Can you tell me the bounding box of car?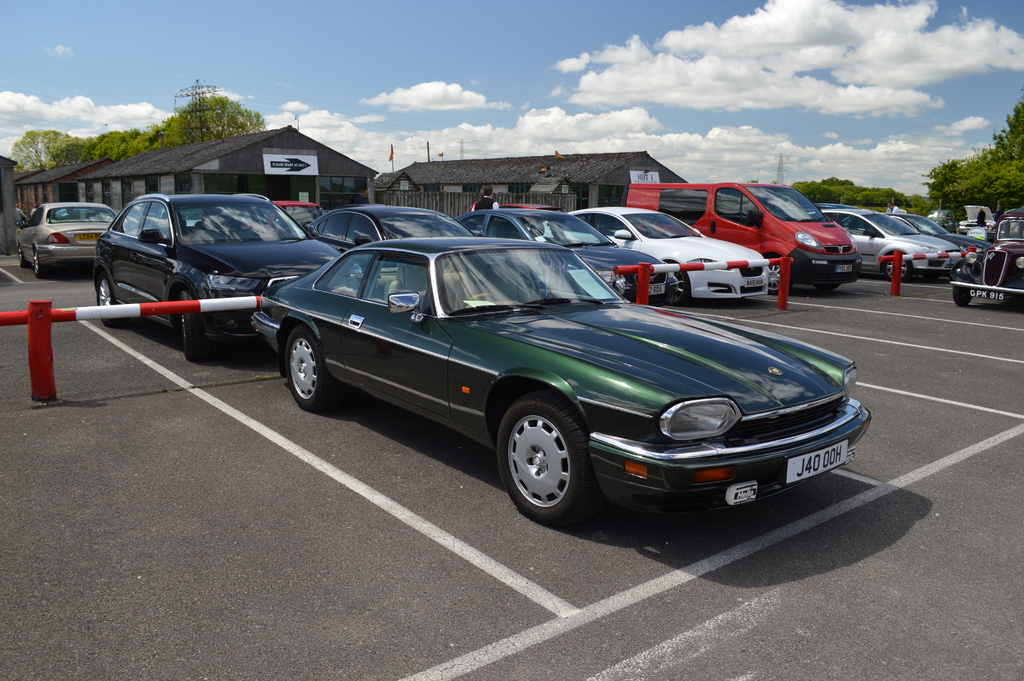
{"x1": 568, "y1": 212, "x2": 779, "y2": 304}.
